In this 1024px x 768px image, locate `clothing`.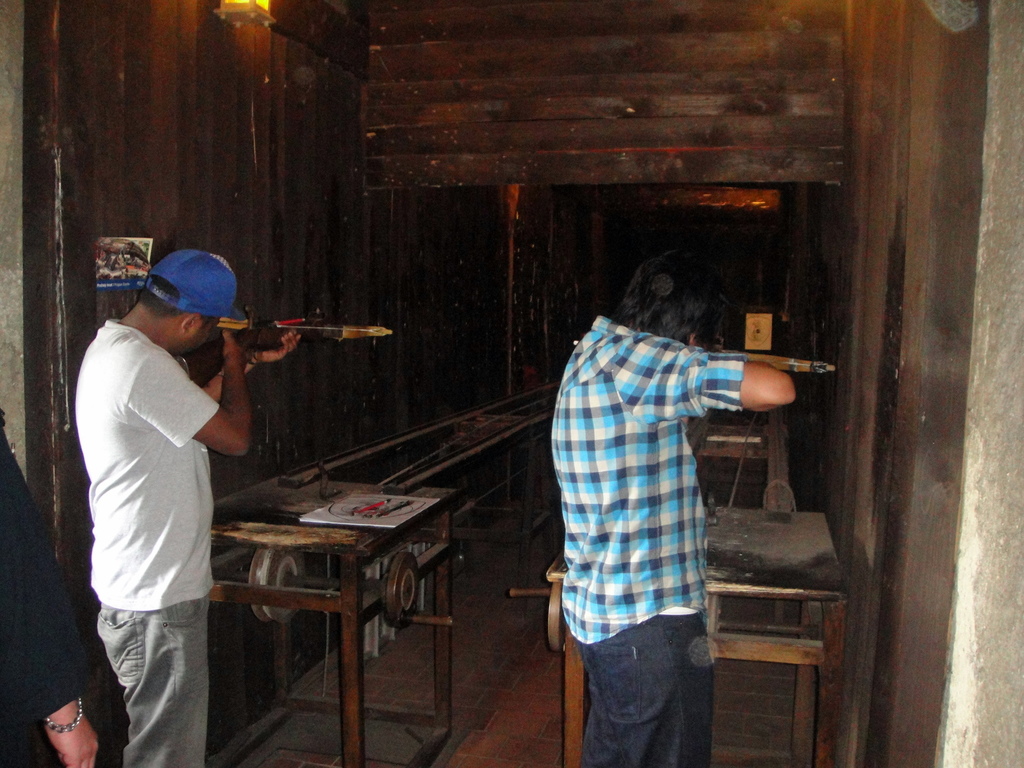
Bounding box: 550 319 749 766.
